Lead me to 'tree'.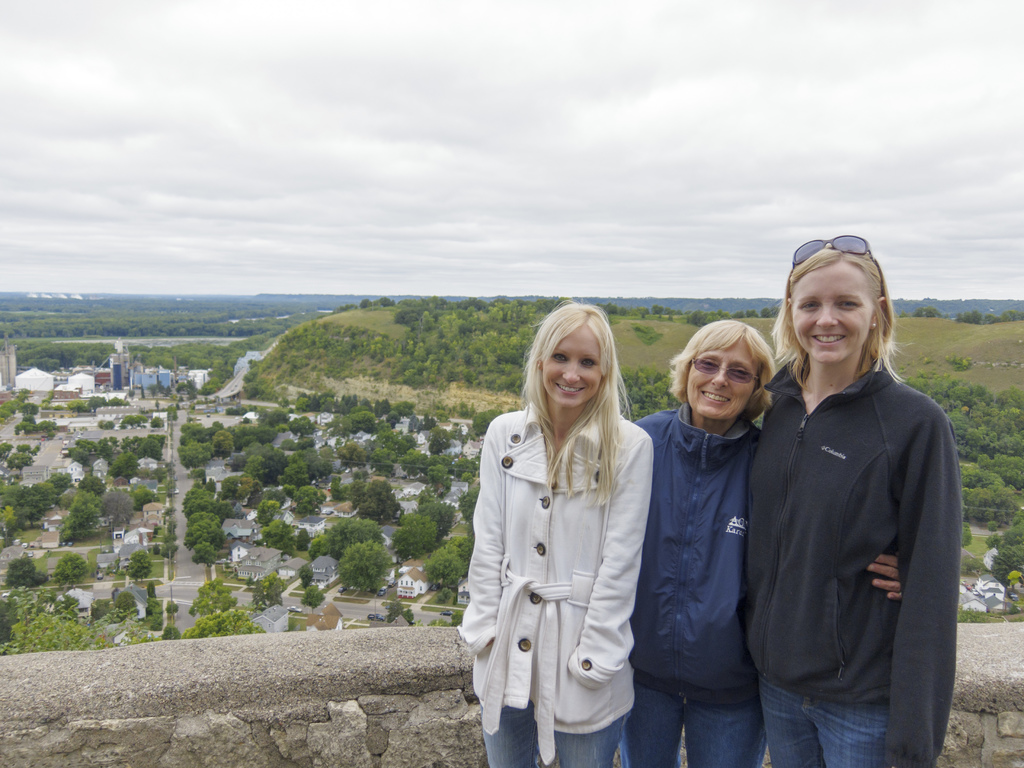
Lead to locate(1, 552, 51, 591).
